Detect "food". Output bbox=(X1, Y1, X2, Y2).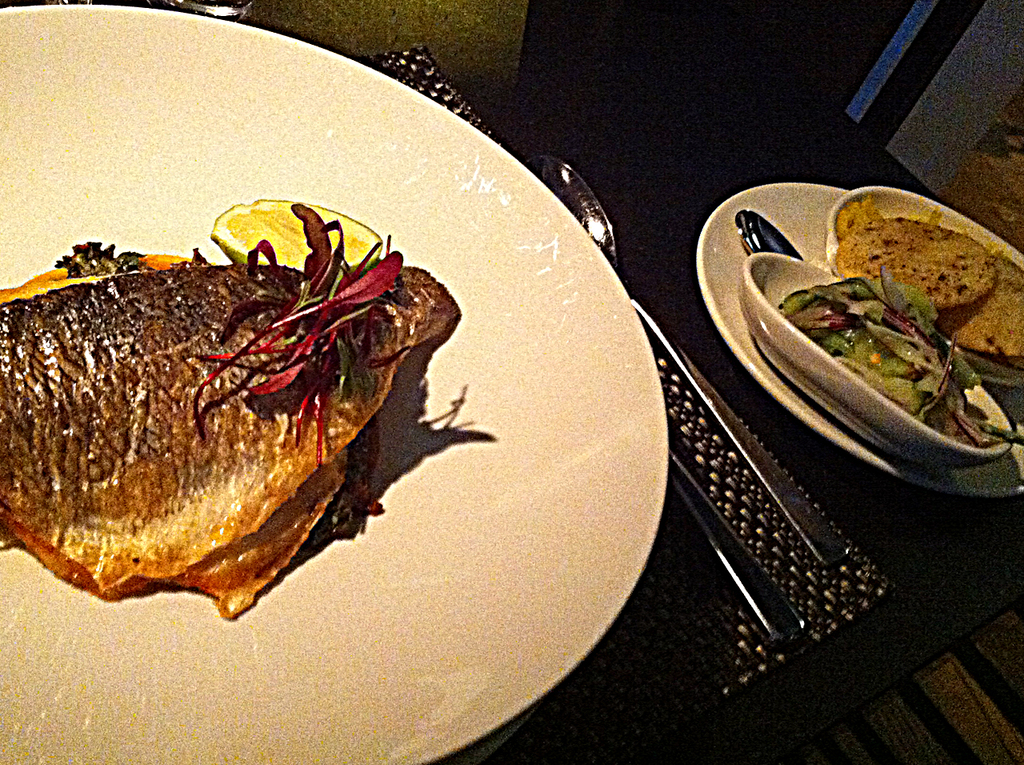
bbox=(2, 198, 460, 612).
